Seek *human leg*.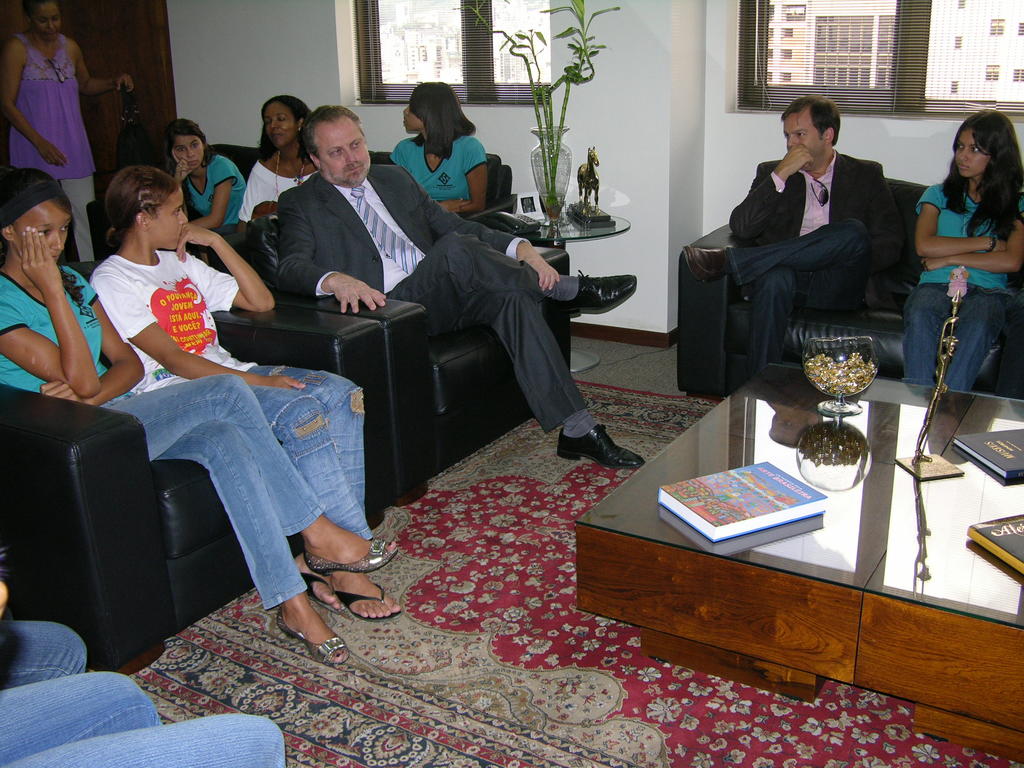
Rect(153, 426, 353, 660).
